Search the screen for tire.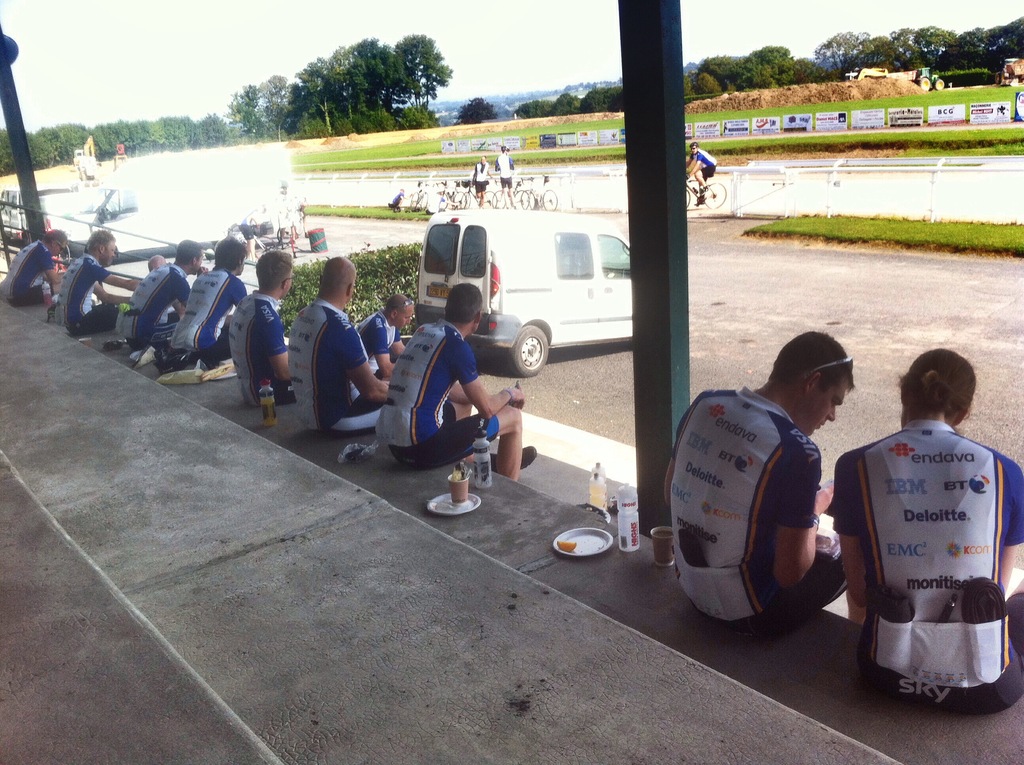
Found at bbox=[701, 181, 726, 210].
